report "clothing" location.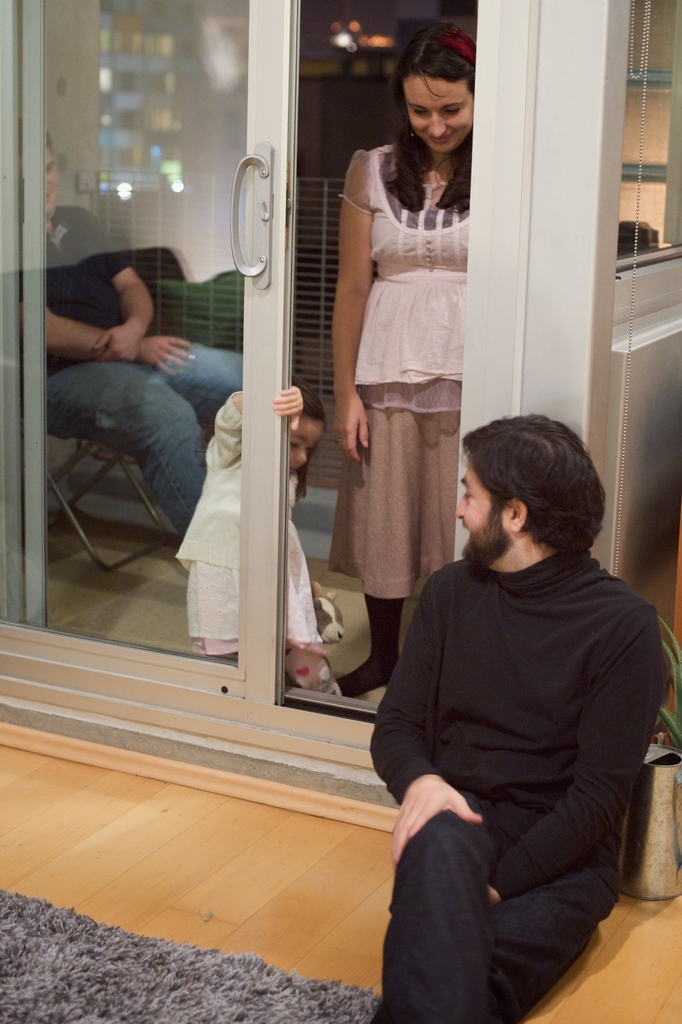
Report: [left=375, top=541, right=673, bottom=1023].
